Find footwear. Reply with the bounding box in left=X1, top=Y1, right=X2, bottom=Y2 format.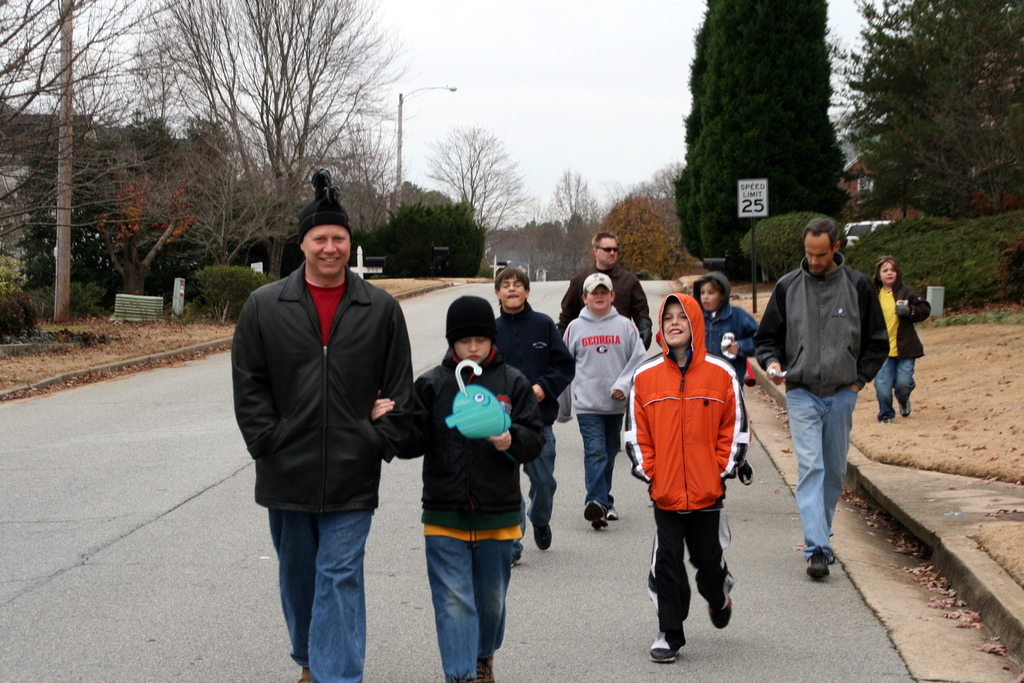
left=648, top=629, right=684, bottom=662.
